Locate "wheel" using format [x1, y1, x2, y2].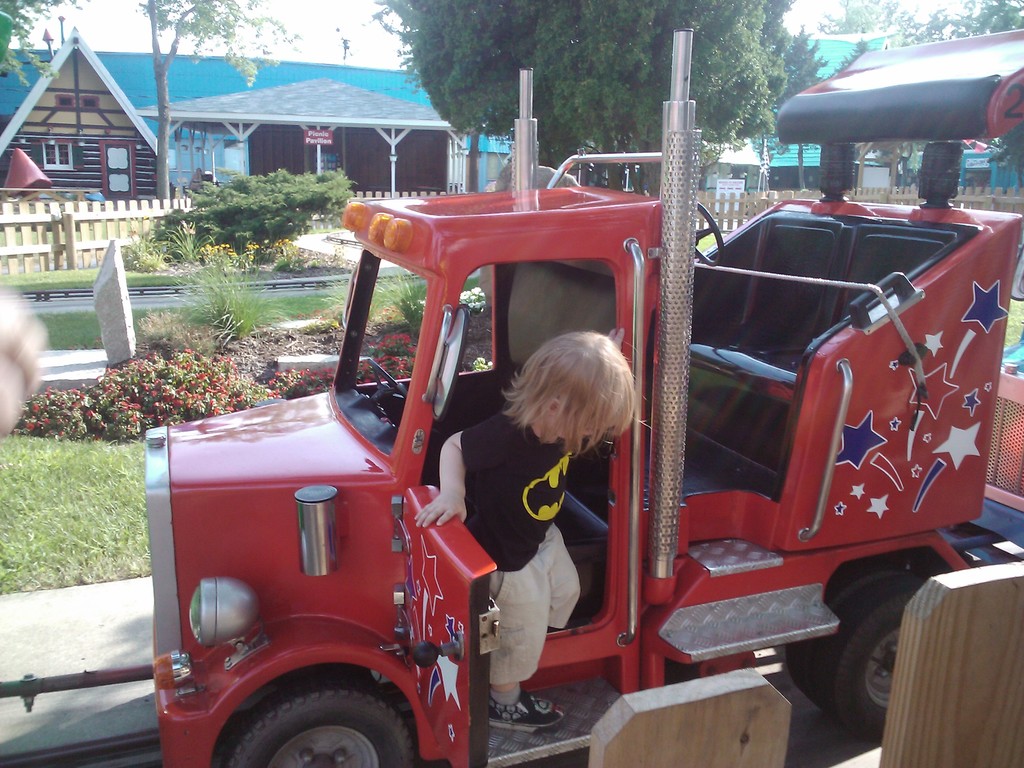
[223, 681, 424, 767].
